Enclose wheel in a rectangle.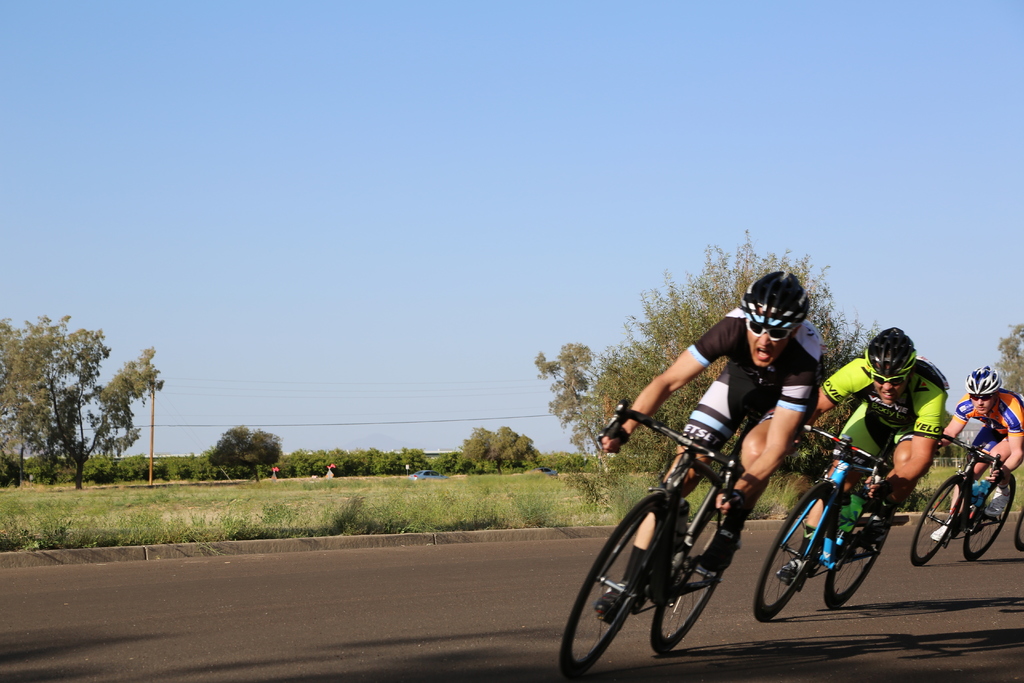
bbox=(570, 493, 650, 682).
